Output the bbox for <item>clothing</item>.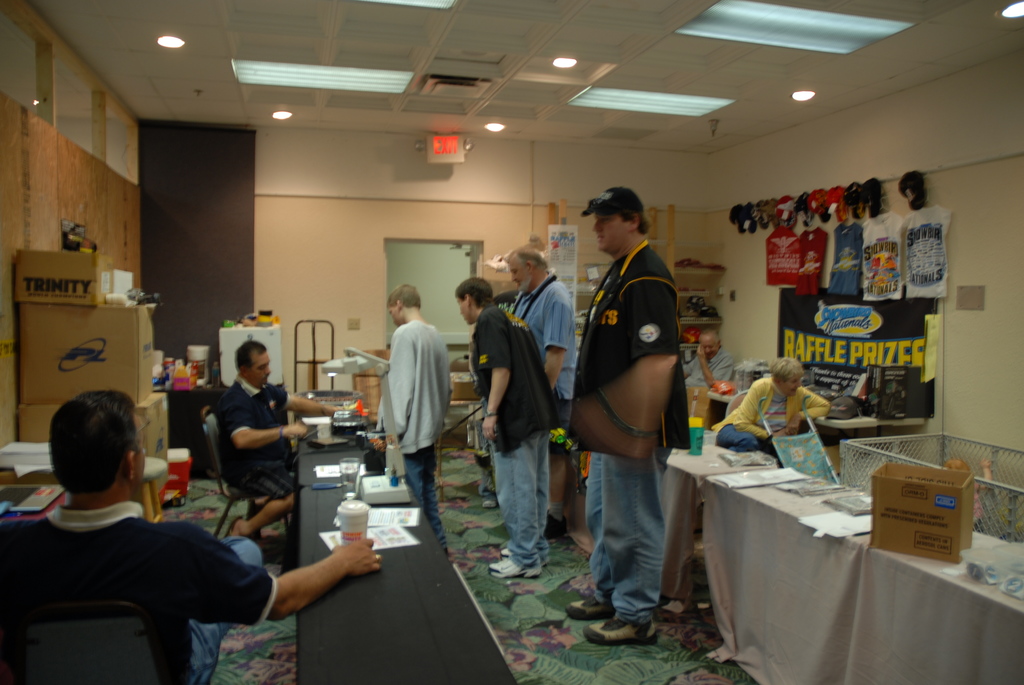
box=[900, 204, 952, 299].
